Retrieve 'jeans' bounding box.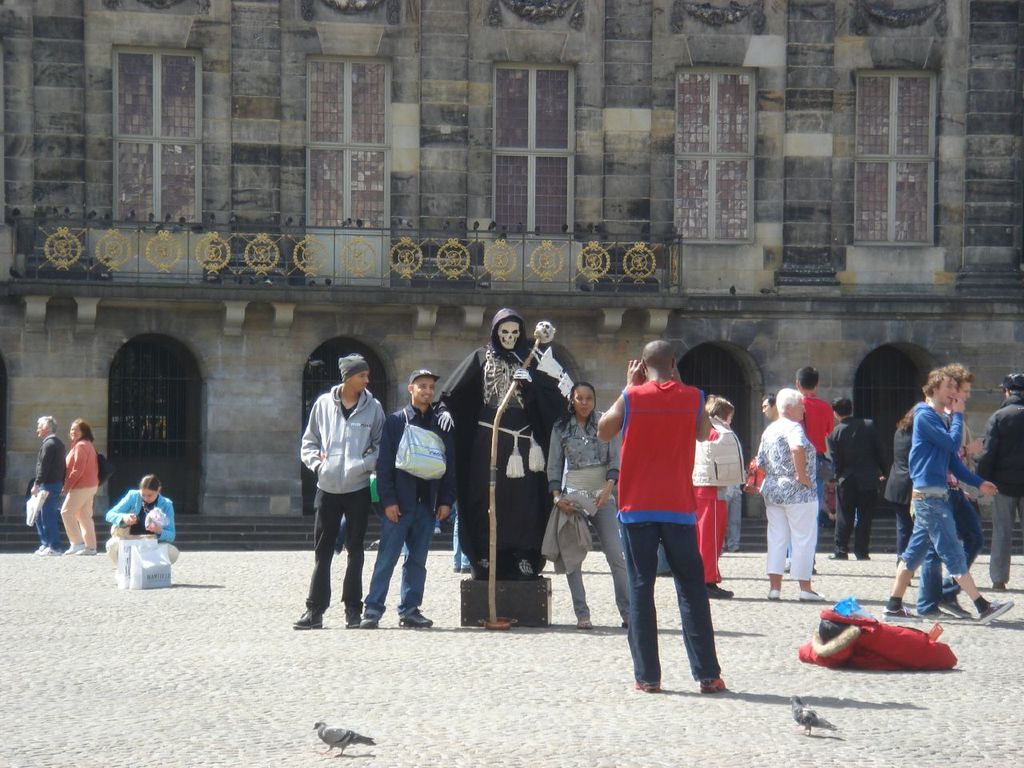
Bounding box: 38 484 61 552.
